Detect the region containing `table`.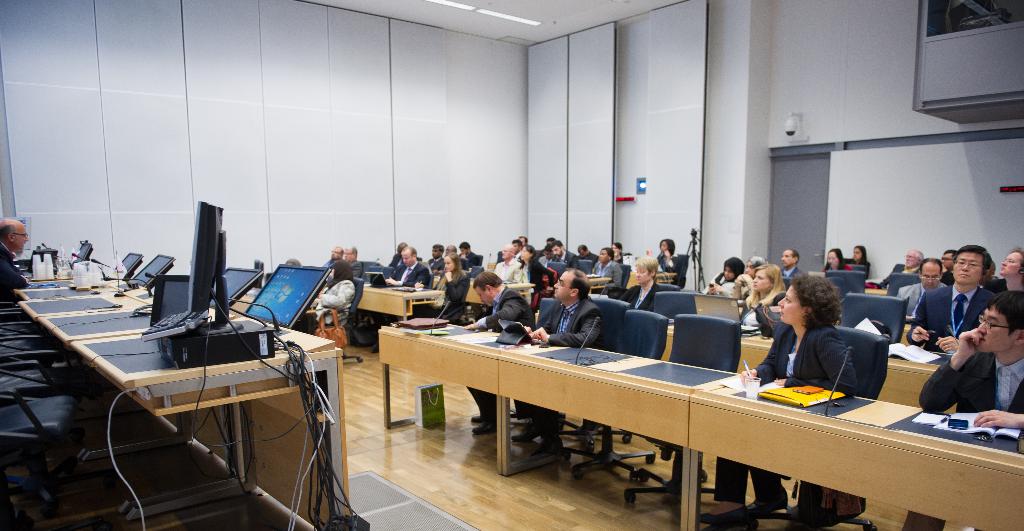
bbox=(466, 284, 533, 304).
